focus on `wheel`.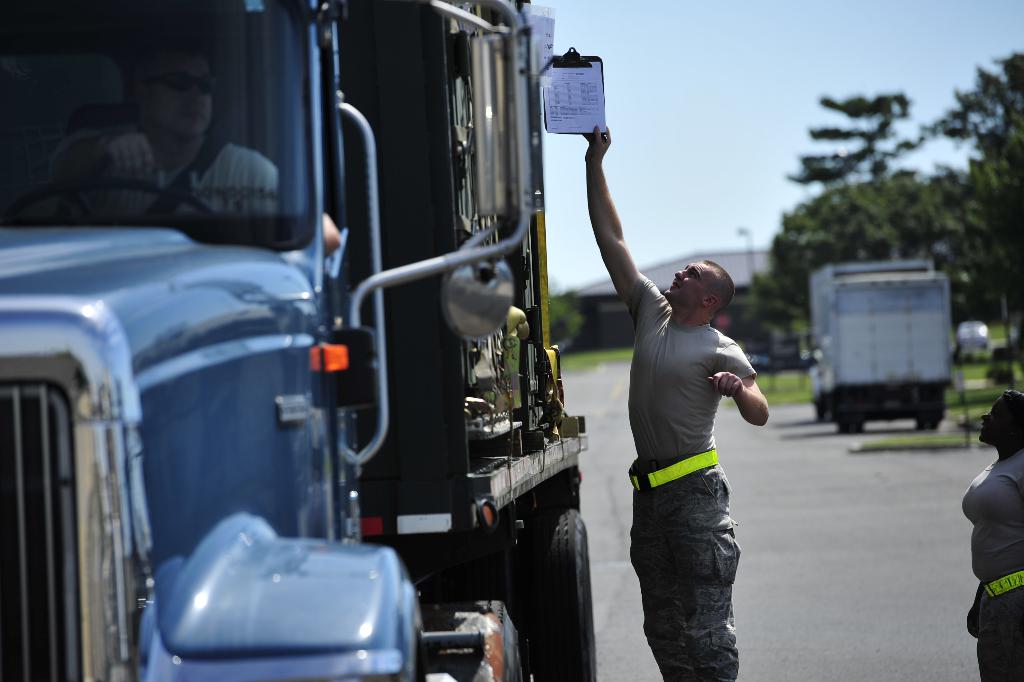
Focused at [left=917, top=412, right=941, bottom=435].
